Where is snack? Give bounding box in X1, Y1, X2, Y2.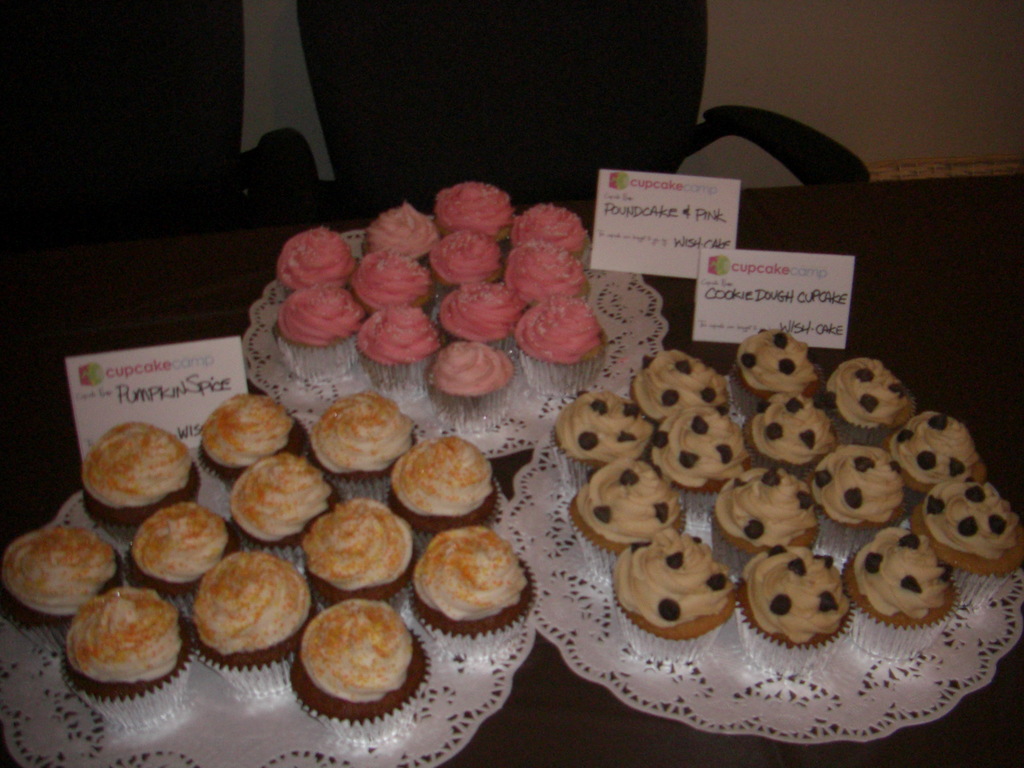
314, 390, 420, 505.
